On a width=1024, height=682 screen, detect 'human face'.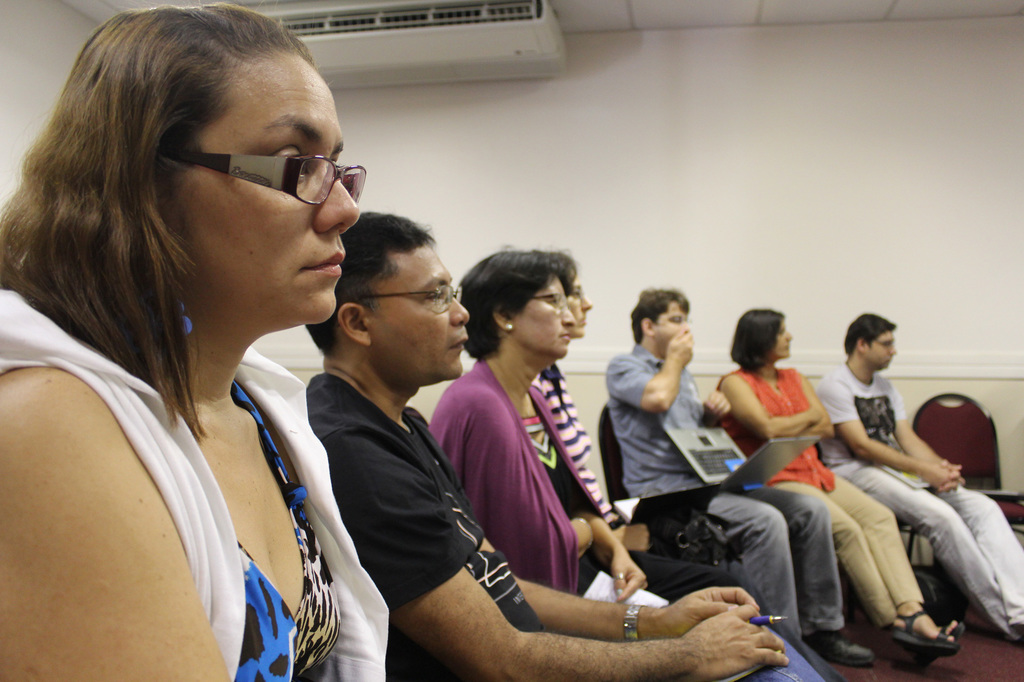
656 310 687 354.
